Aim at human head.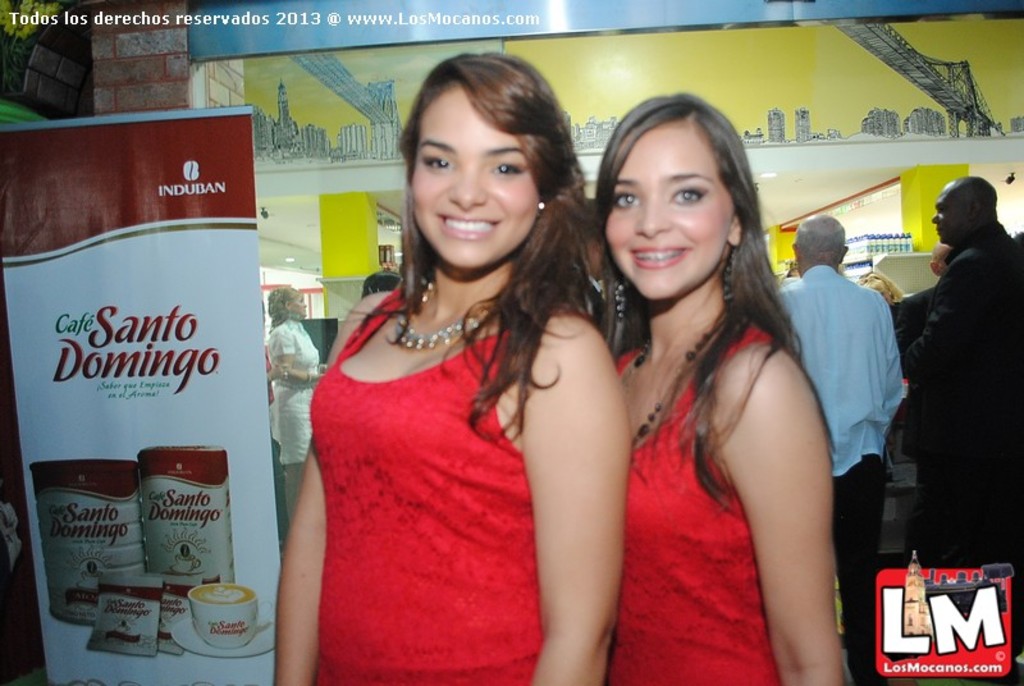
Aimed at rect(265, 287, 310, 320).
